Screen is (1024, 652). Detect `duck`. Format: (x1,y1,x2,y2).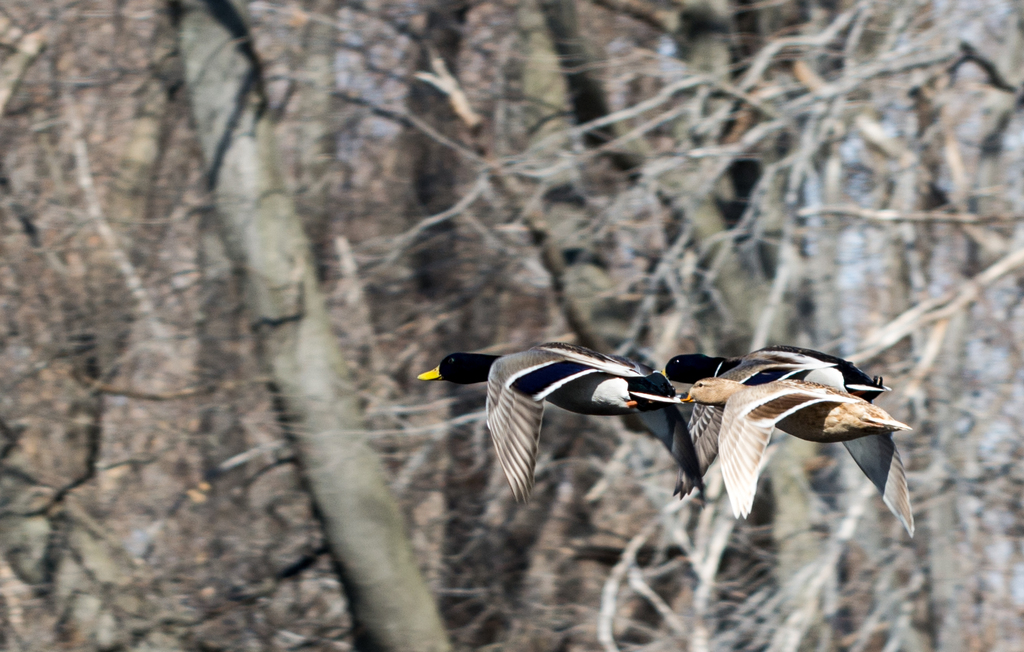
(410,350,717,544).
